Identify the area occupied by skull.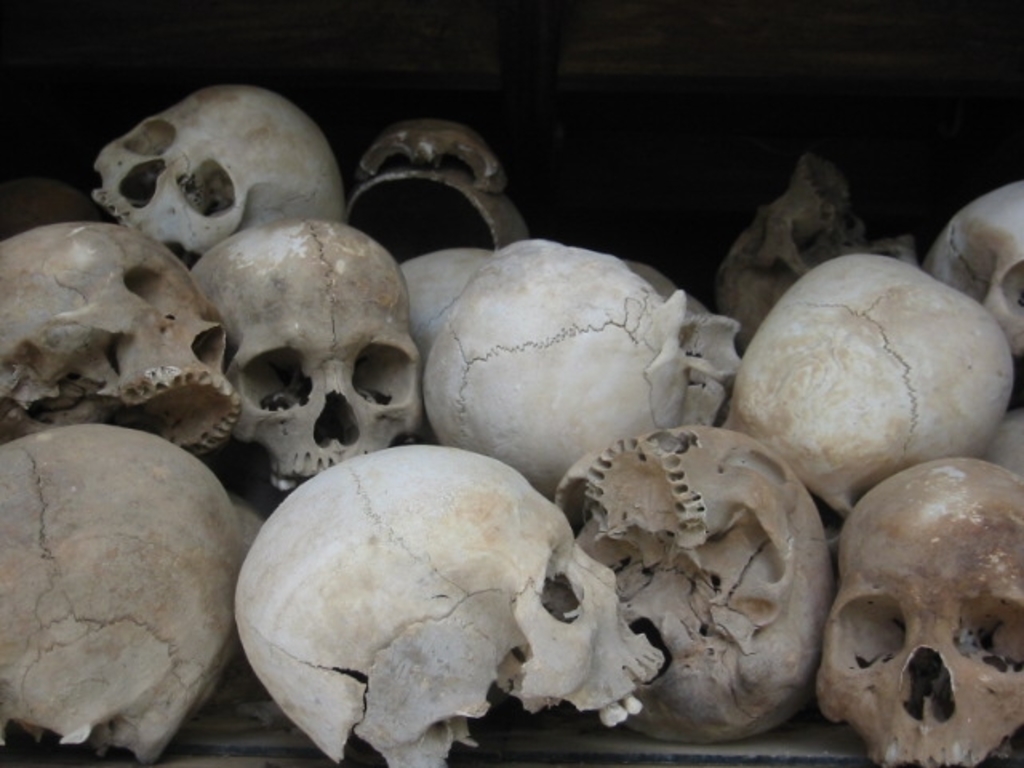
Area: [x1=813, y1=456, x2=1022, y2=766].
